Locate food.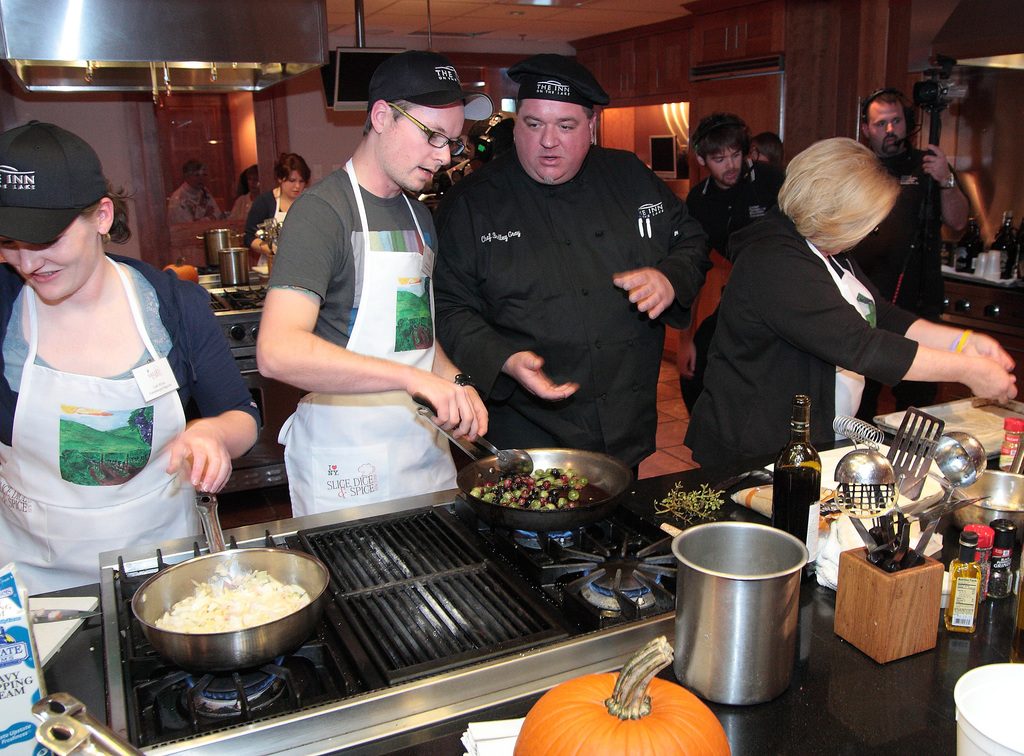
Bounding box: Rect(164, 255, 198, 282).
